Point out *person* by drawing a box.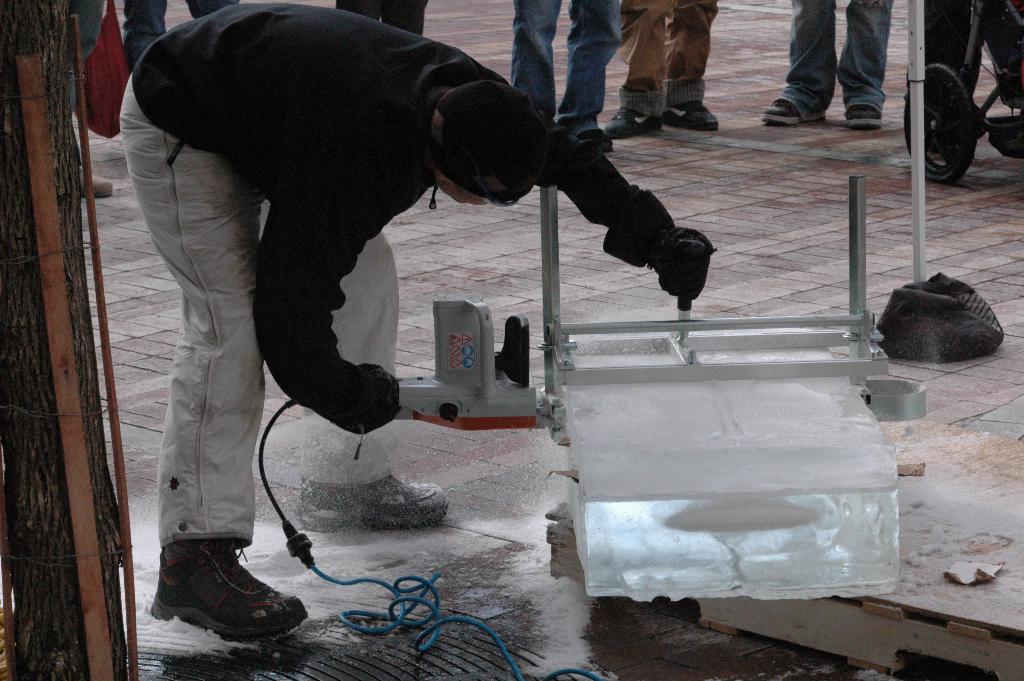
bbox=[118, 0, 673, 648].
